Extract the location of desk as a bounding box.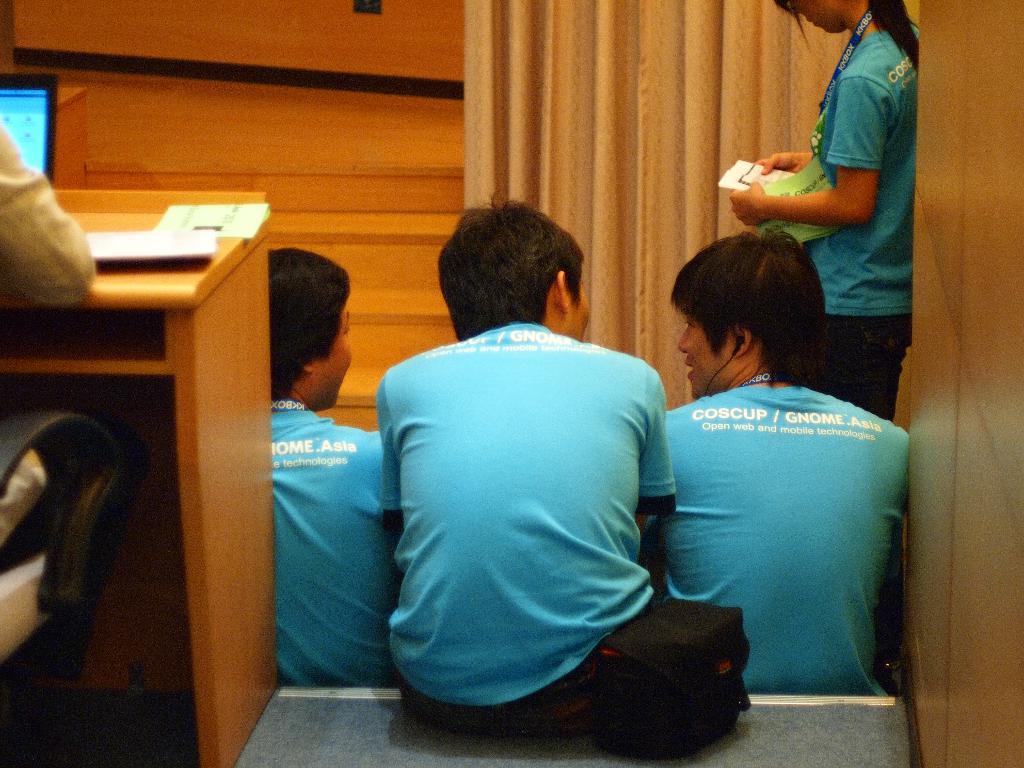
(x1=28, y1=167, x2=303, y2=765).
